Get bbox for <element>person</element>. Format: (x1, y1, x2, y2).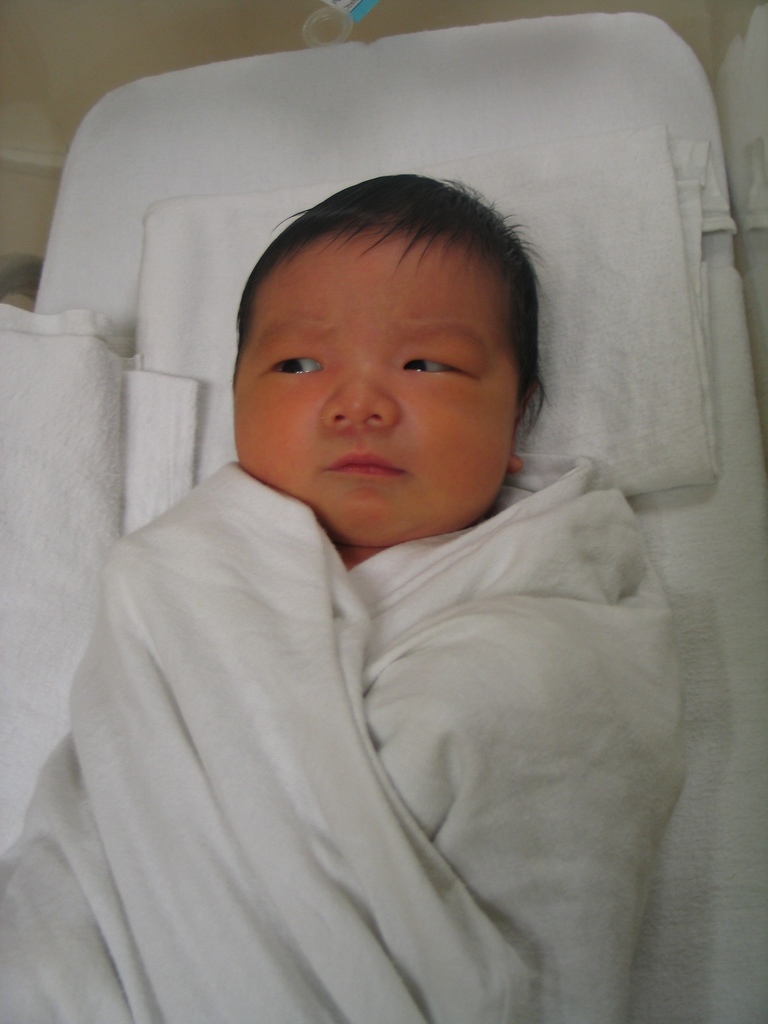
(0, 171, 684, 1023).
